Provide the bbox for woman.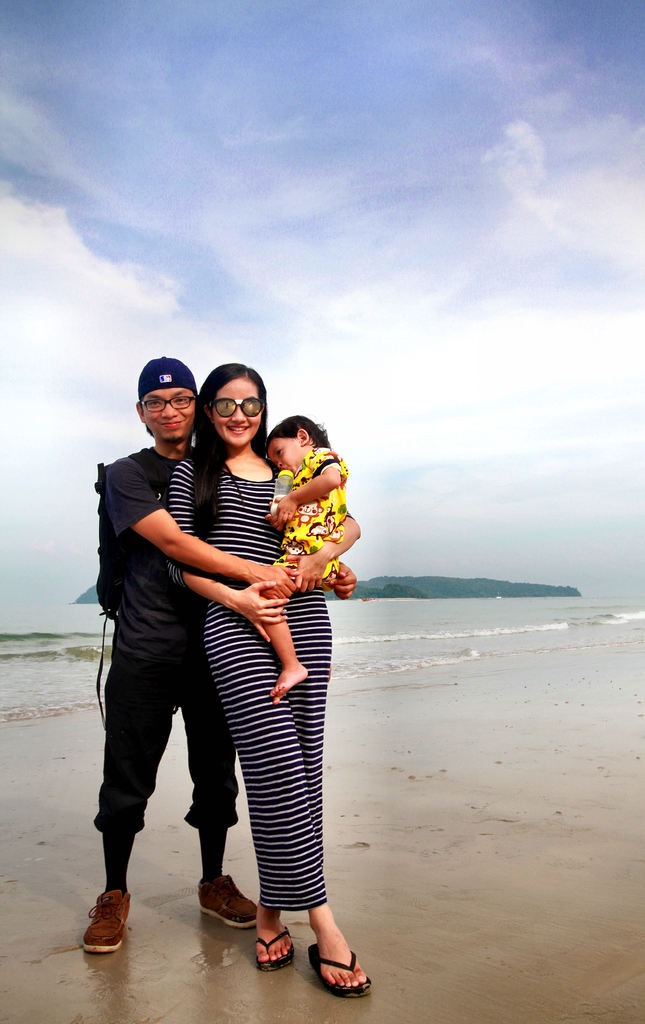
box=[155, 358, 371, 1004].
